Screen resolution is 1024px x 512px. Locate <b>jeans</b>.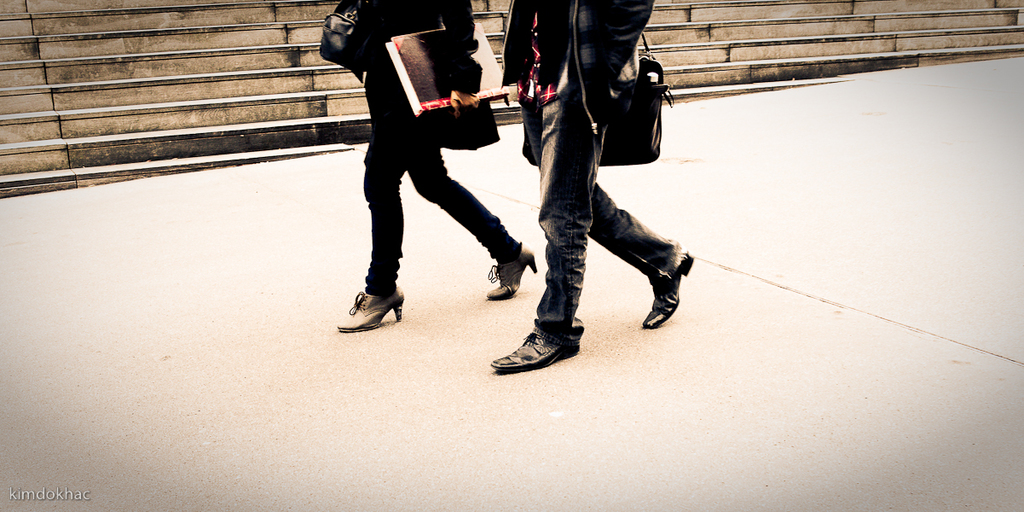
[left=511, top=124, right=682, bottom=345].
